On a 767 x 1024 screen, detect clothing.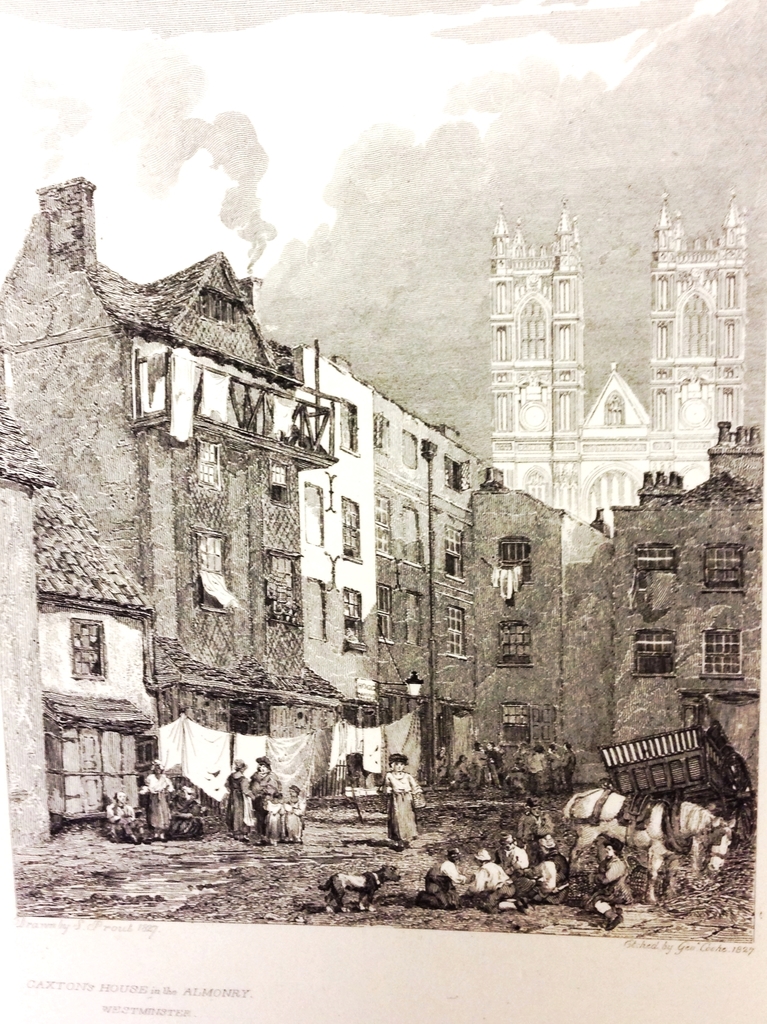
select_region(470, 752, 496, 782).
